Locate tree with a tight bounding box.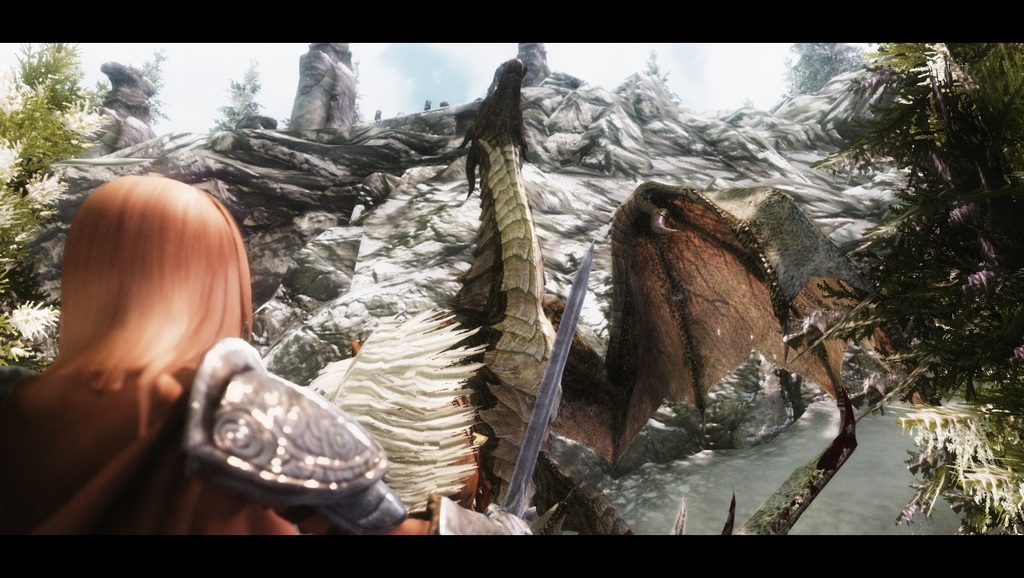
crop(2, 36, 99, 394).
